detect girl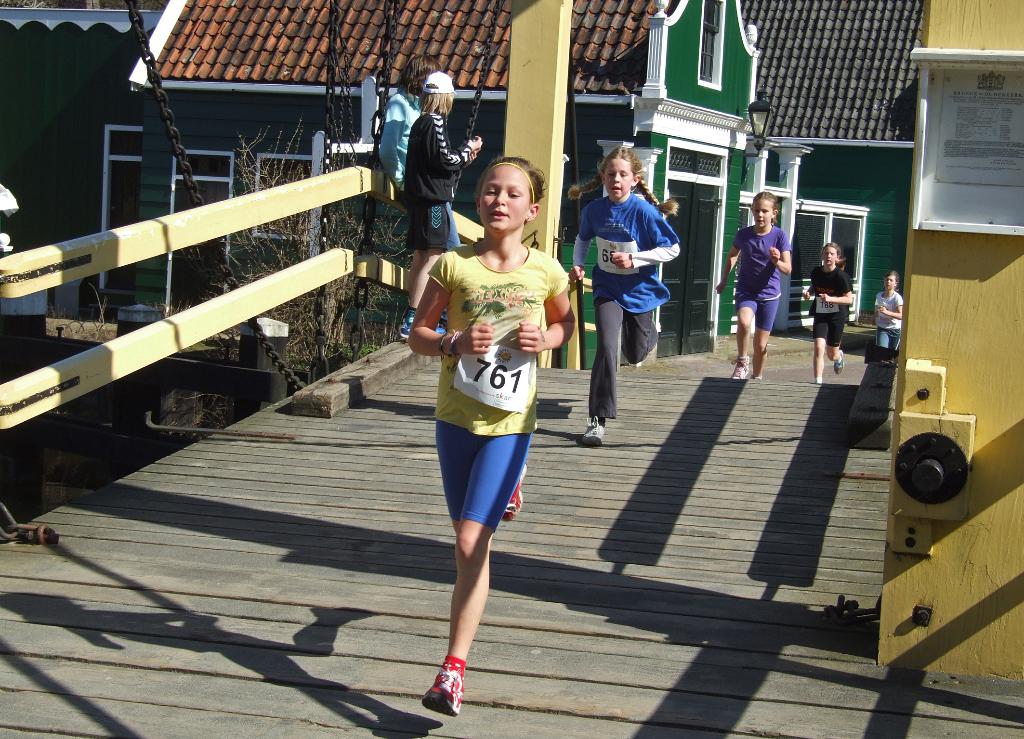
x1=575 y1=148 x2=676 y2=441
